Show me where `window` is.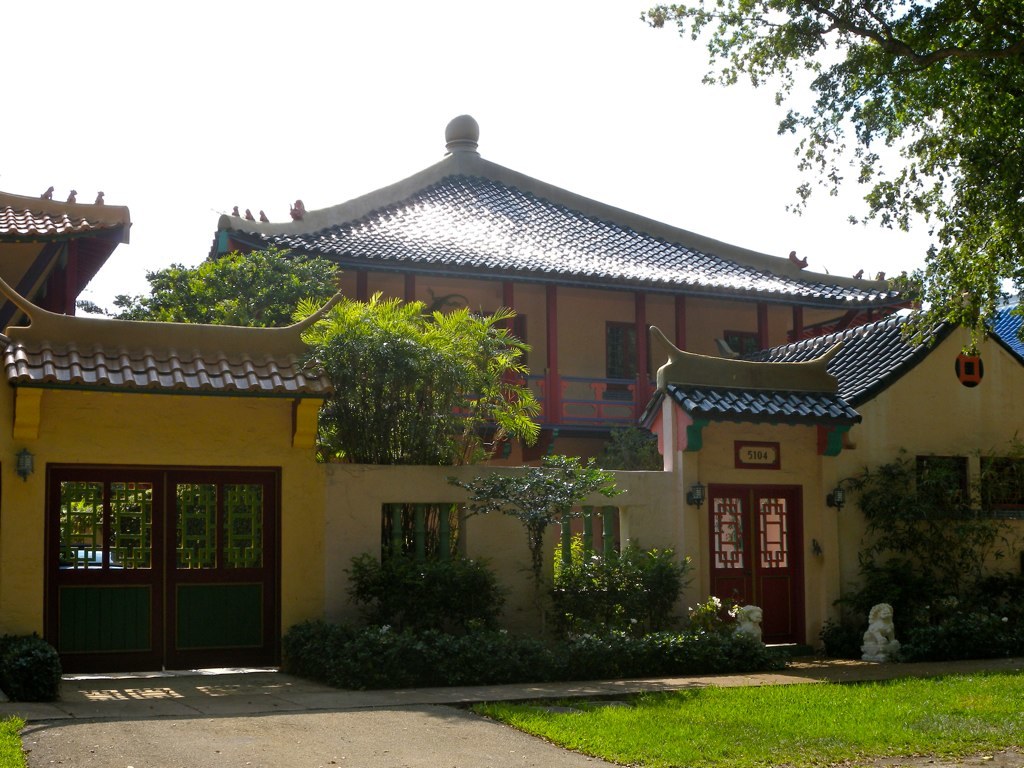
`window` is at locate(383, 505, 465, 569).
